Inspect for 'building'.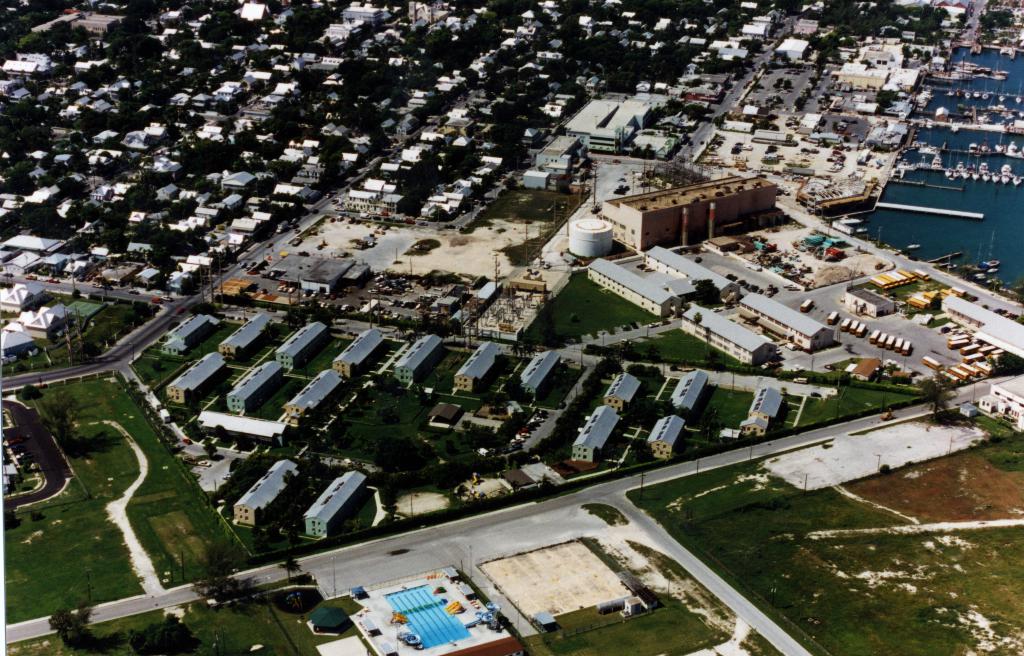
Inspection: {"x1": 230, "y1": 458, "x2": 299, "y2": 527}.
